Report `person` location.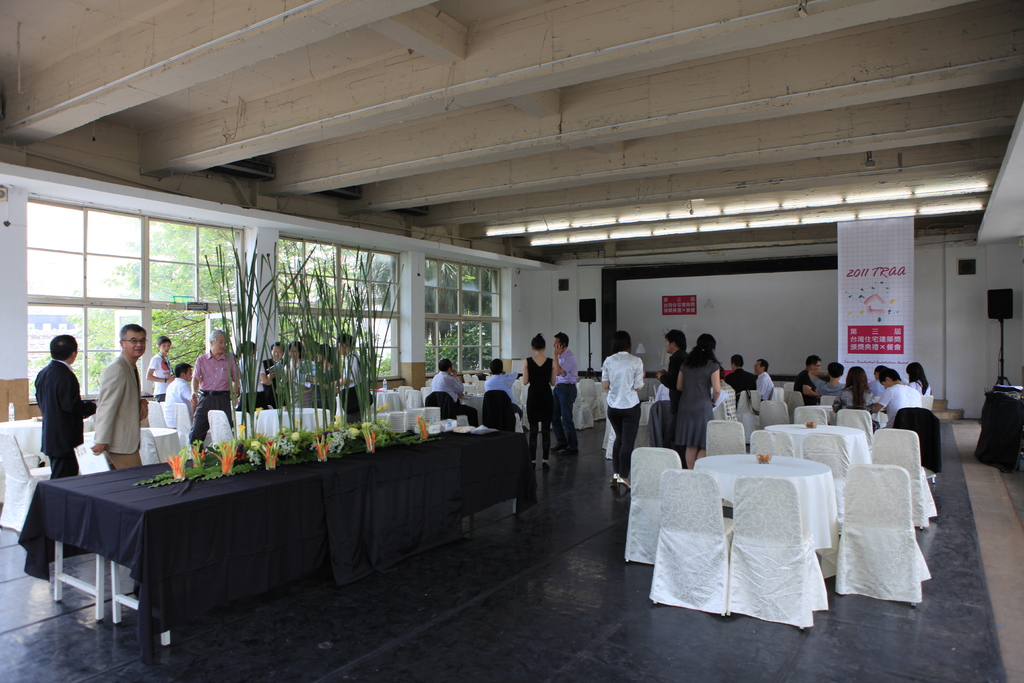
Report: <bbox>752, 356, 773, 397</bbox>.
